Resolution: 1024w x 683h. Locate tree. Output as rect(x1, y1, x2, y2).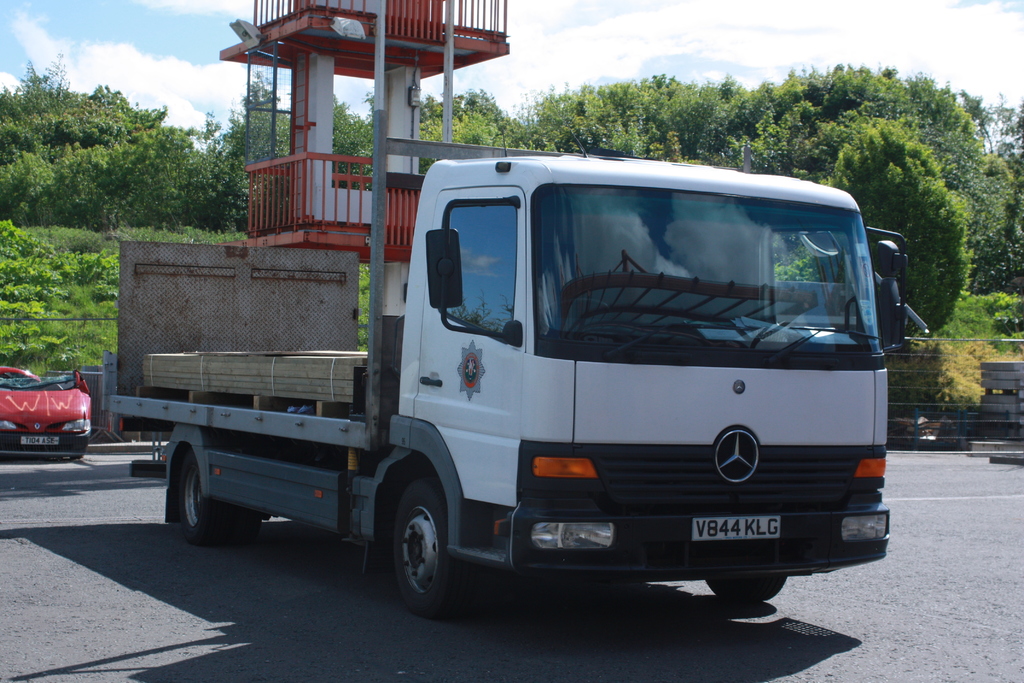
rect(819, 119, 974, 342).
